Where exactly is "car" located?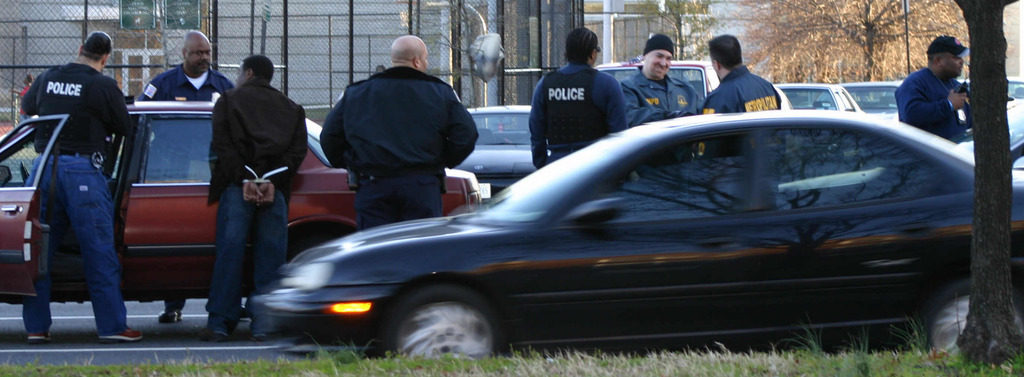
Its bounding box is Rect(228, 95, 1009, 371).
